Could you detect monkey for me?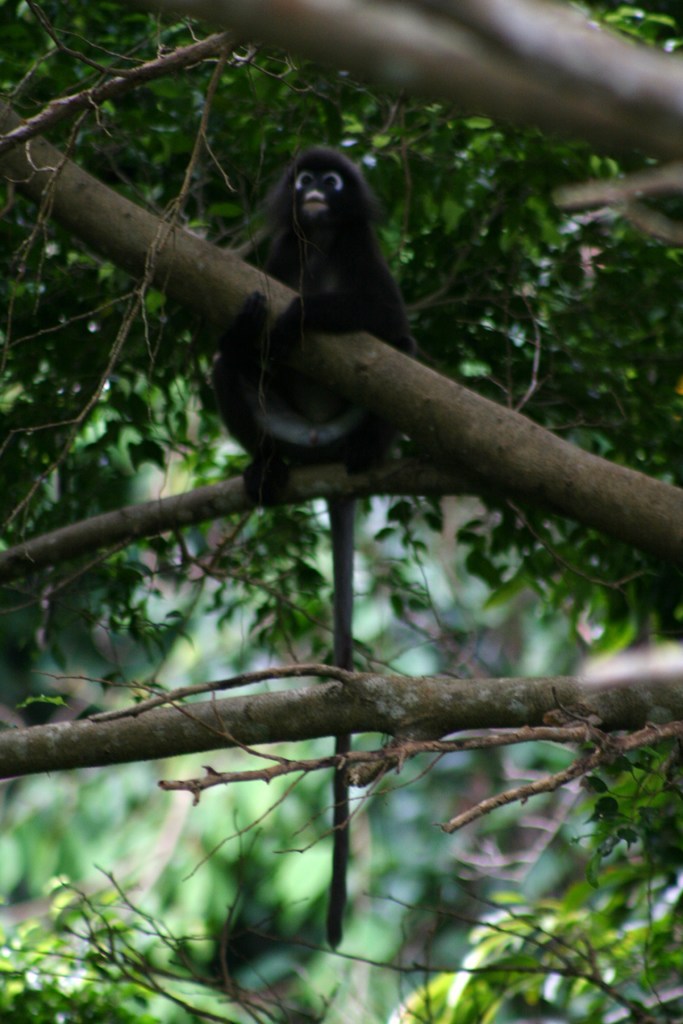
Detection result: select_region(206, 141, 411, 949).
